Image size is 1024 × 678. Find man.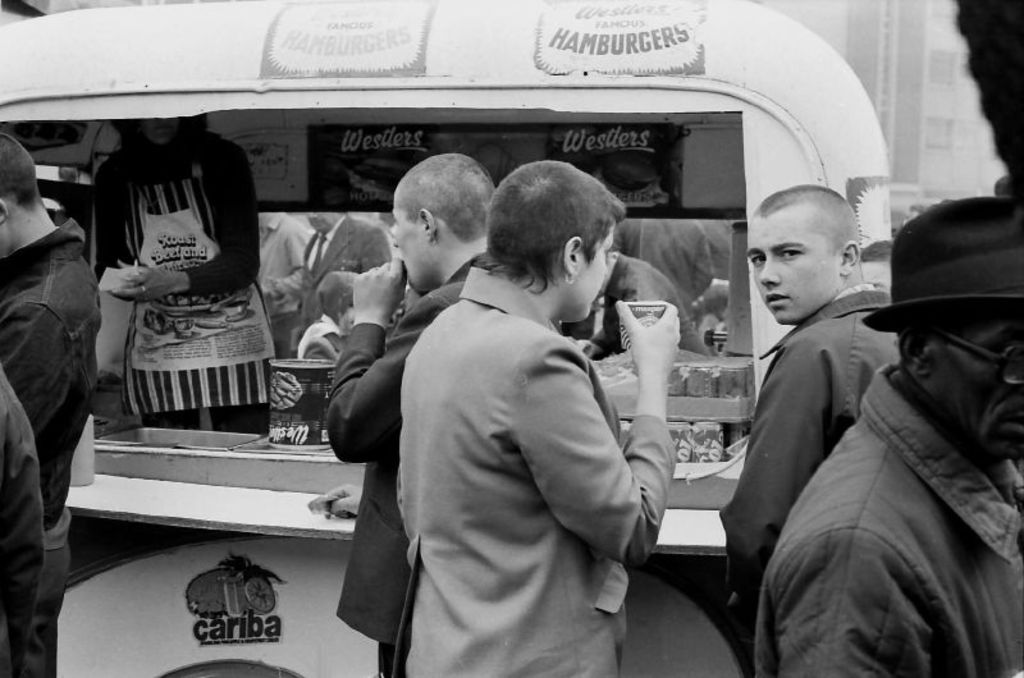
x1=0, y1=136, x2=102, y2=670.
